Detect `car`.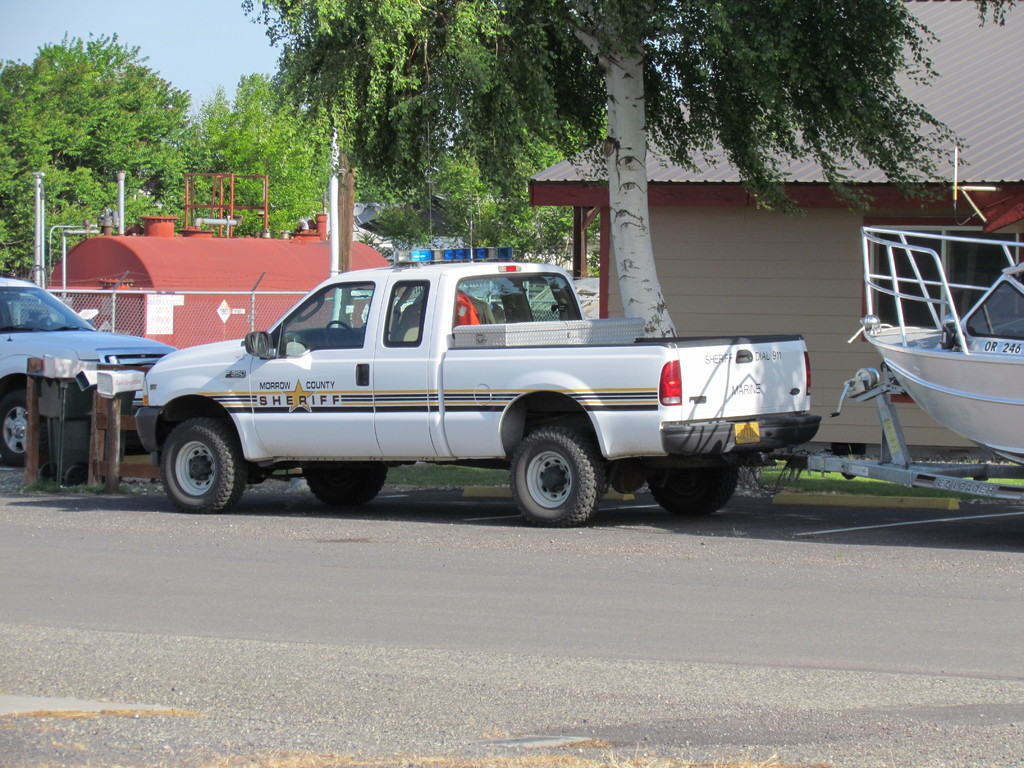
Detected at 0 280 175 466.
